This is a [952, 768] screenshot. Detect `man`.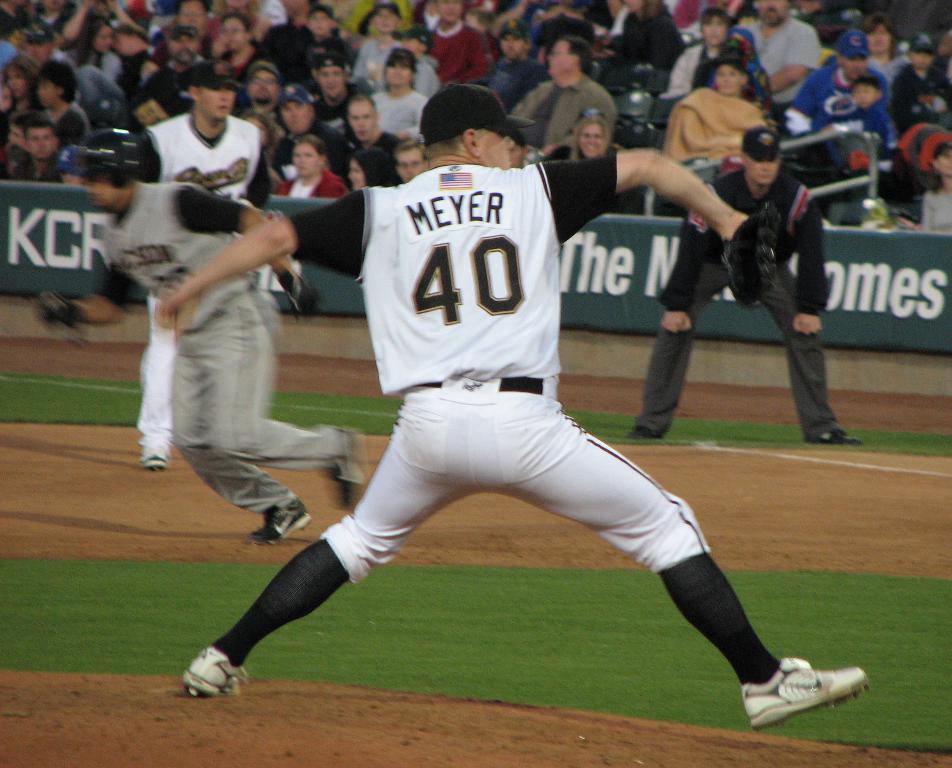
{"x1": 153, "y1": 118, "x2": 875, "y2": 724}.
